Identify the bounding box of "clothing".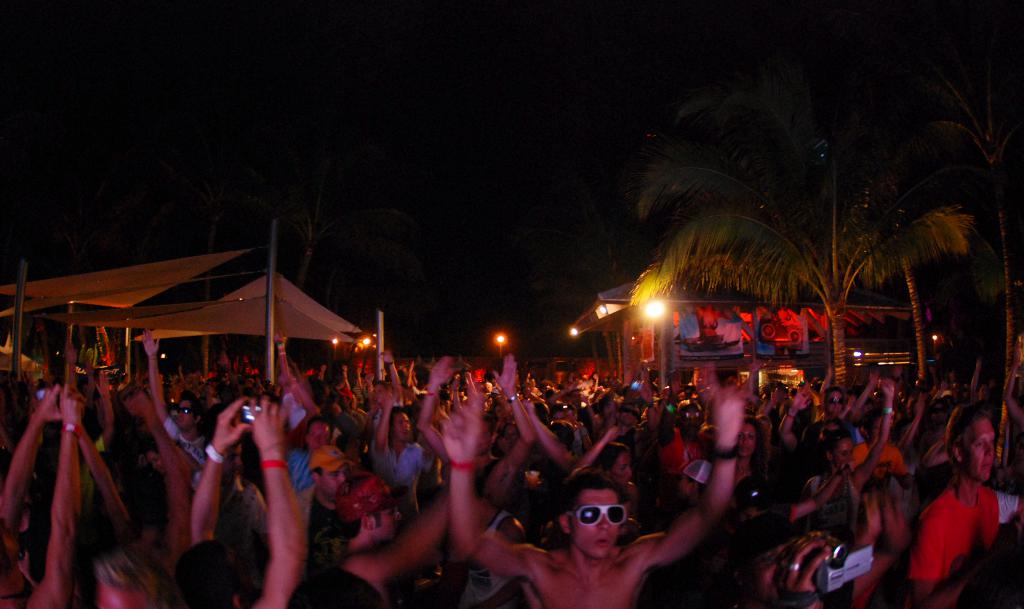
{"left": 164, "top": 419, "right": 205, "bottom": 492}.
